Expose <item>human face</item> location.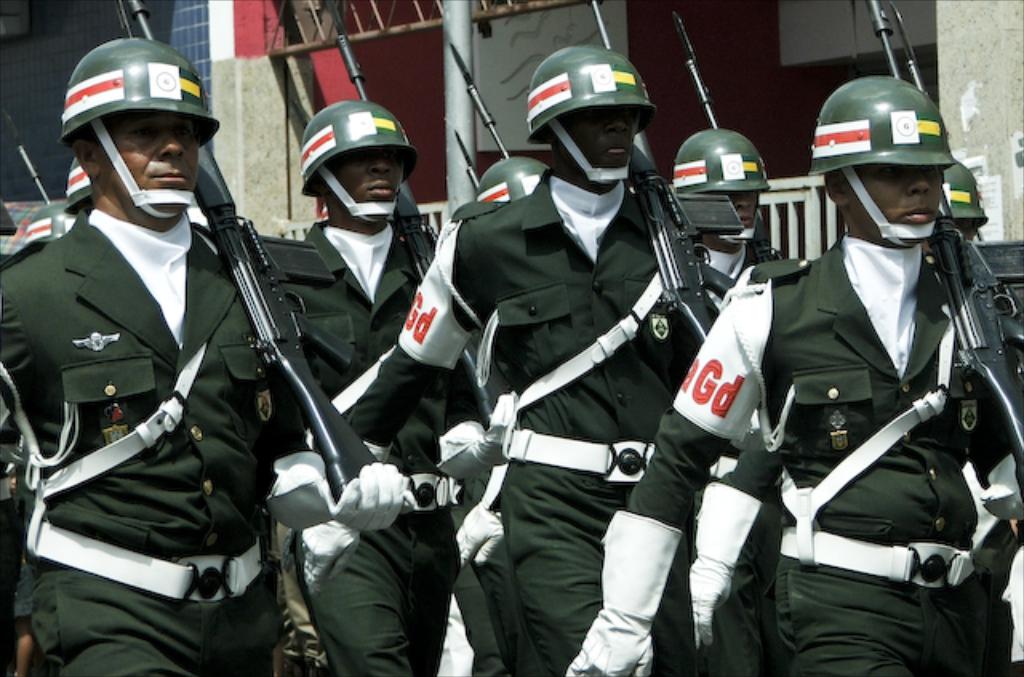
Exposed at [325,149,405,222].
